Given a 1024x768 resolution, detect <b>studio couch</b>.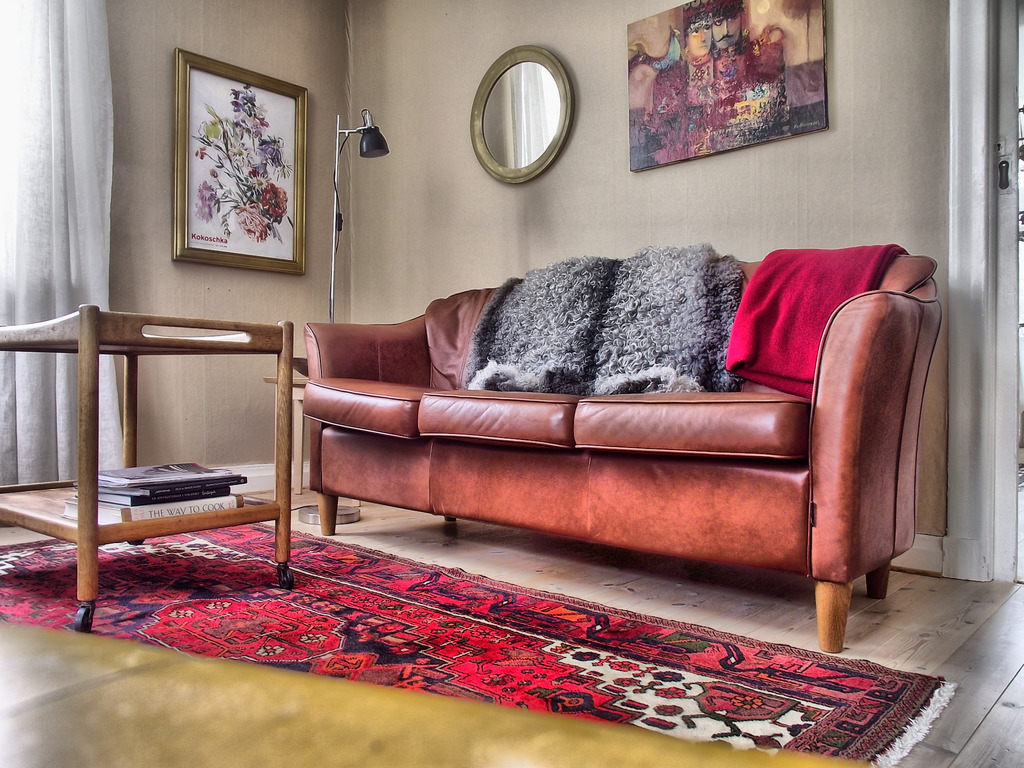
bbox=(292, 241, 938, 673).
